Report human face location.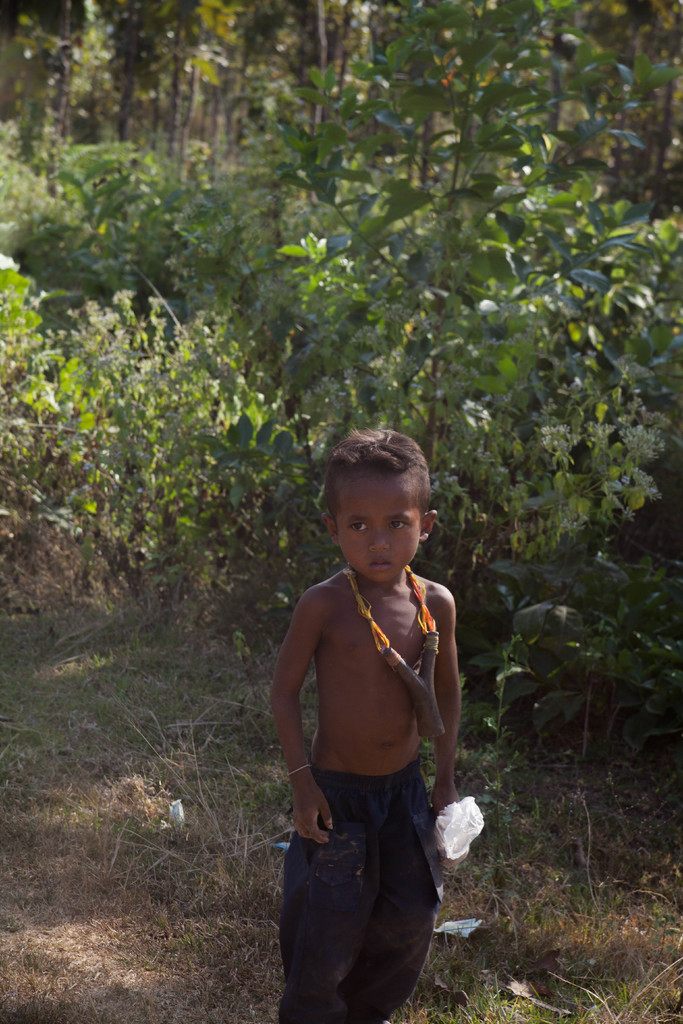
Report: bbox=(338, 474, 425, 588).
